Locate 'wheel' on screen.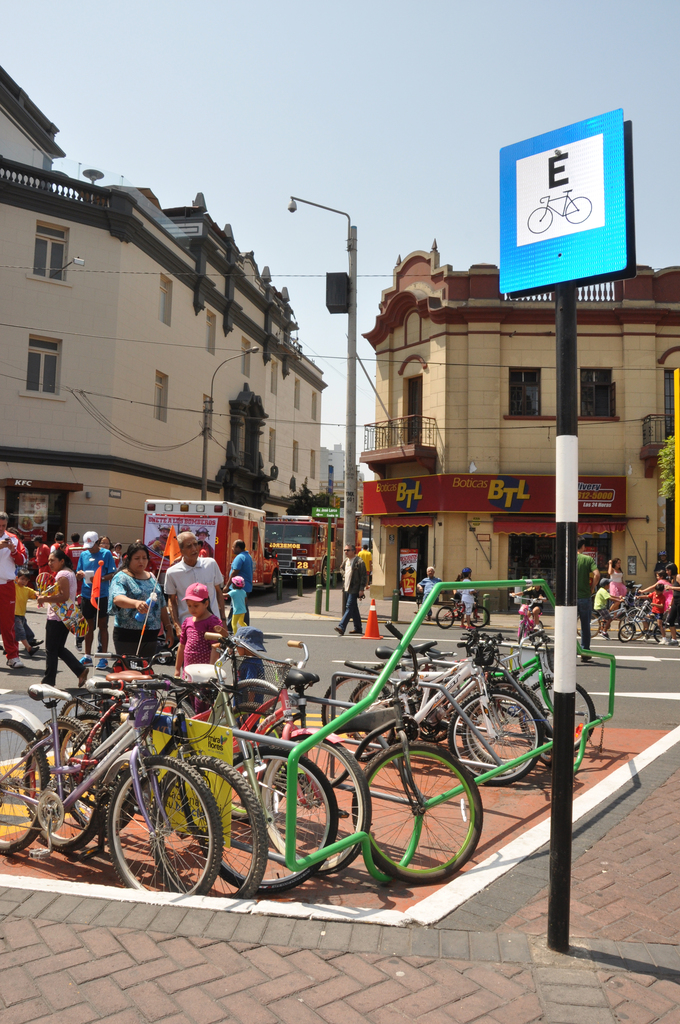
On screen at {"left": 625, "top": 610, "right": 651, "bottom": 634}.
